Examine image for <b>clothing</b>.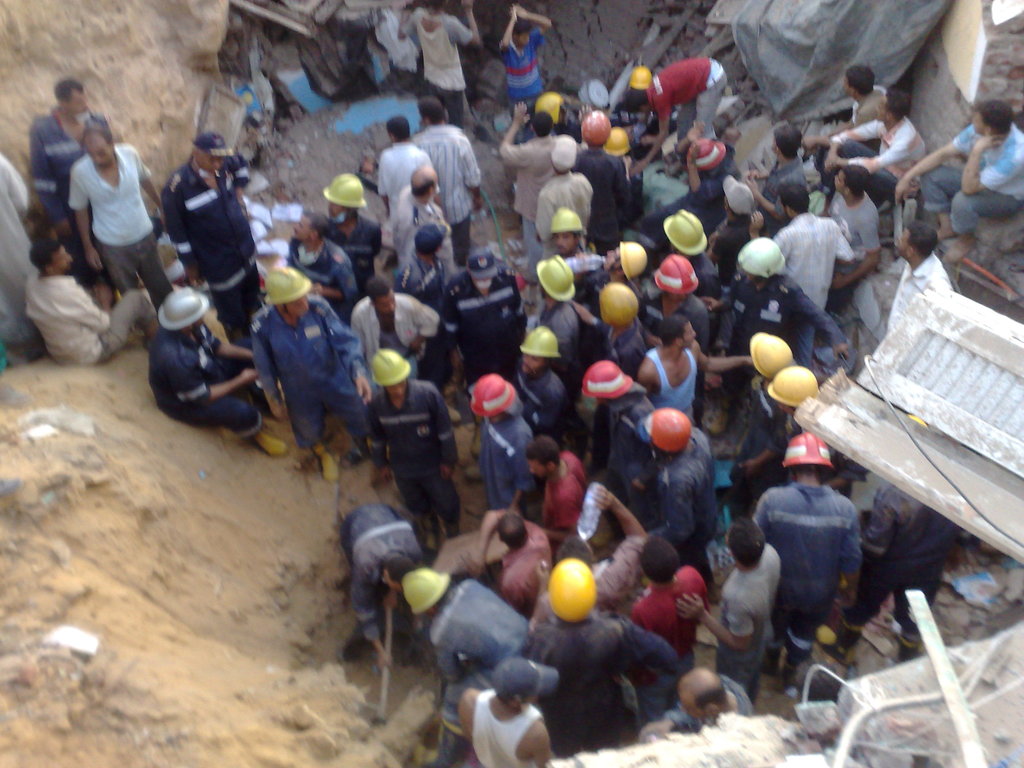
Examination result: crop(540, 447, 591, 531).
